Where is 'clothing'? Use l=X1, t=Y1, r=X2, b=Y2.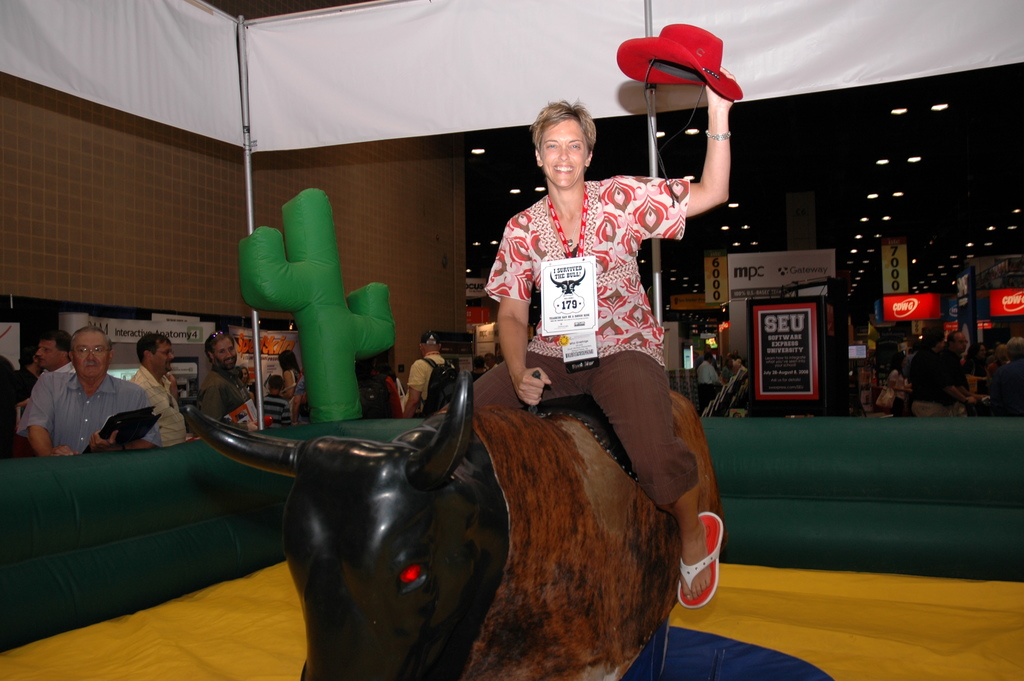
l=243, t=381, r=252, b=395.
